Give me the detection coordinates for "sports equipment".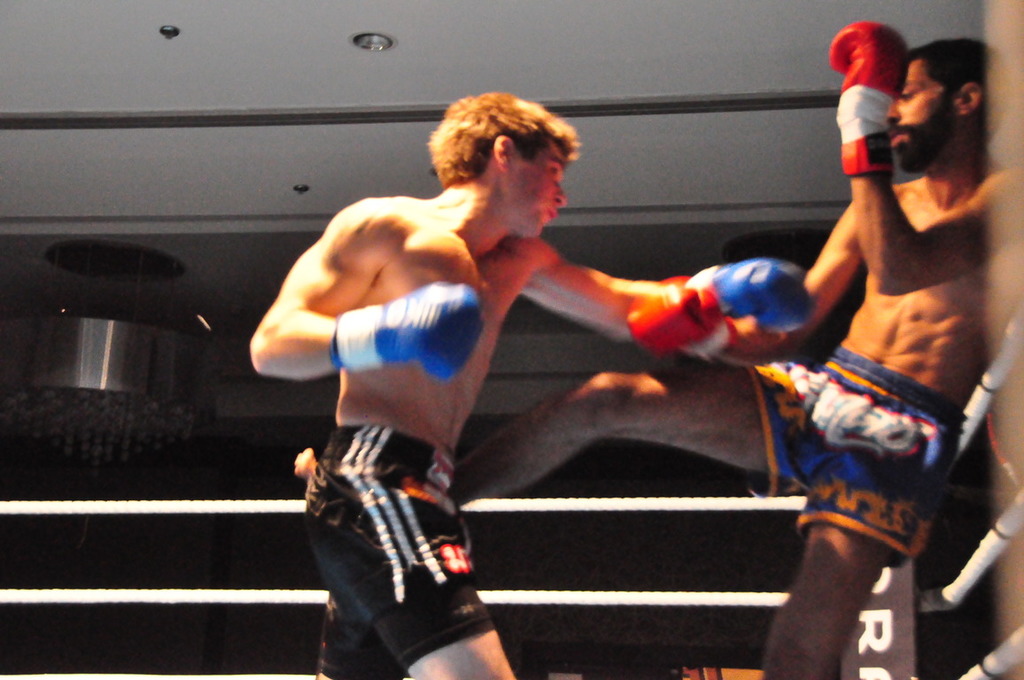
<region>624, 276, 764, 365</region>.
